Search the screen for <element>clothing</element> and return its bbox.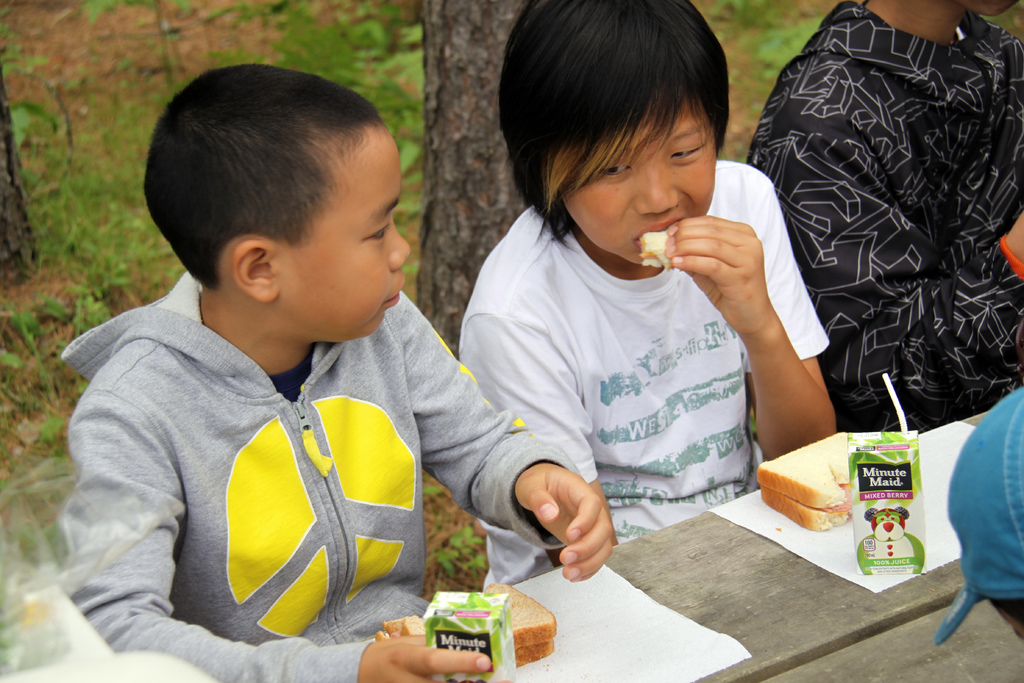
Found: select_region(461, 154, 831, 588).
